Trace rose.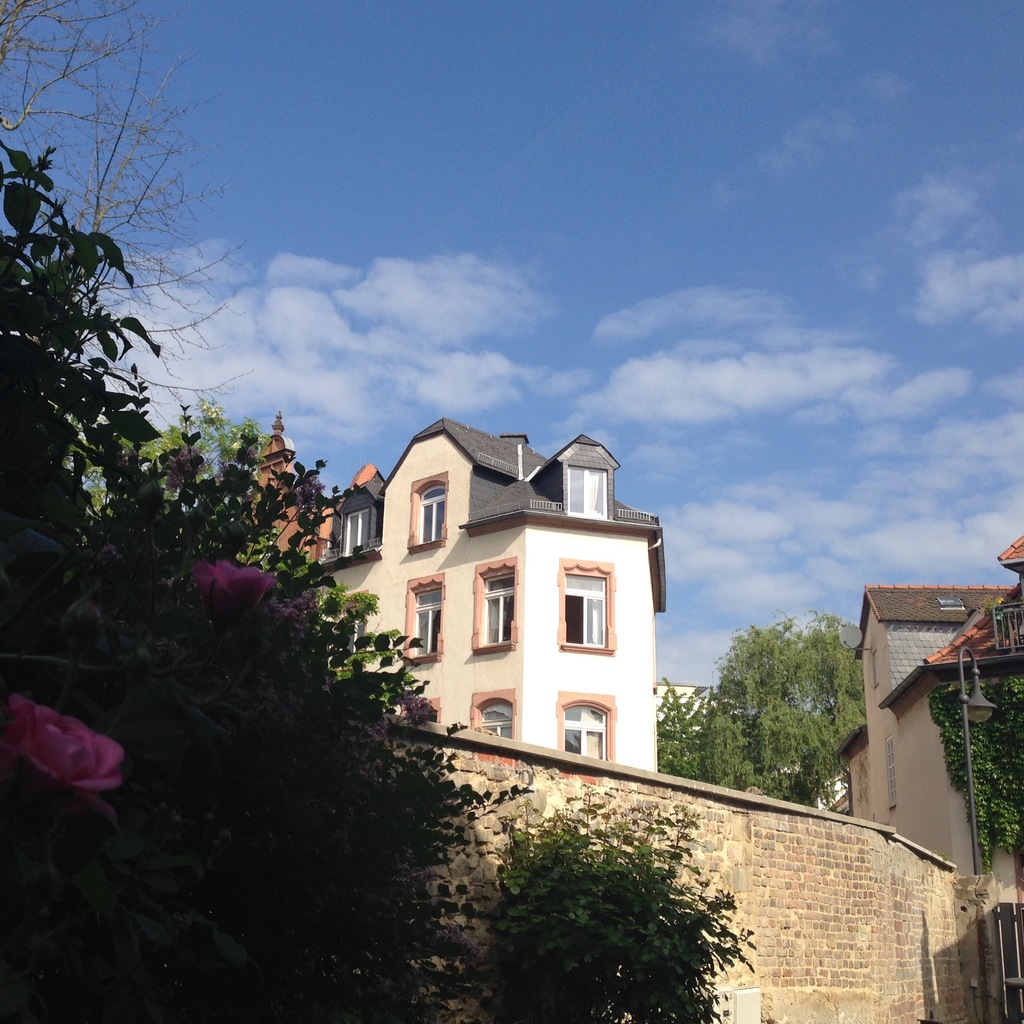
Traced to pyautogui.locateOnScreen(194, 556, 278, 630).
